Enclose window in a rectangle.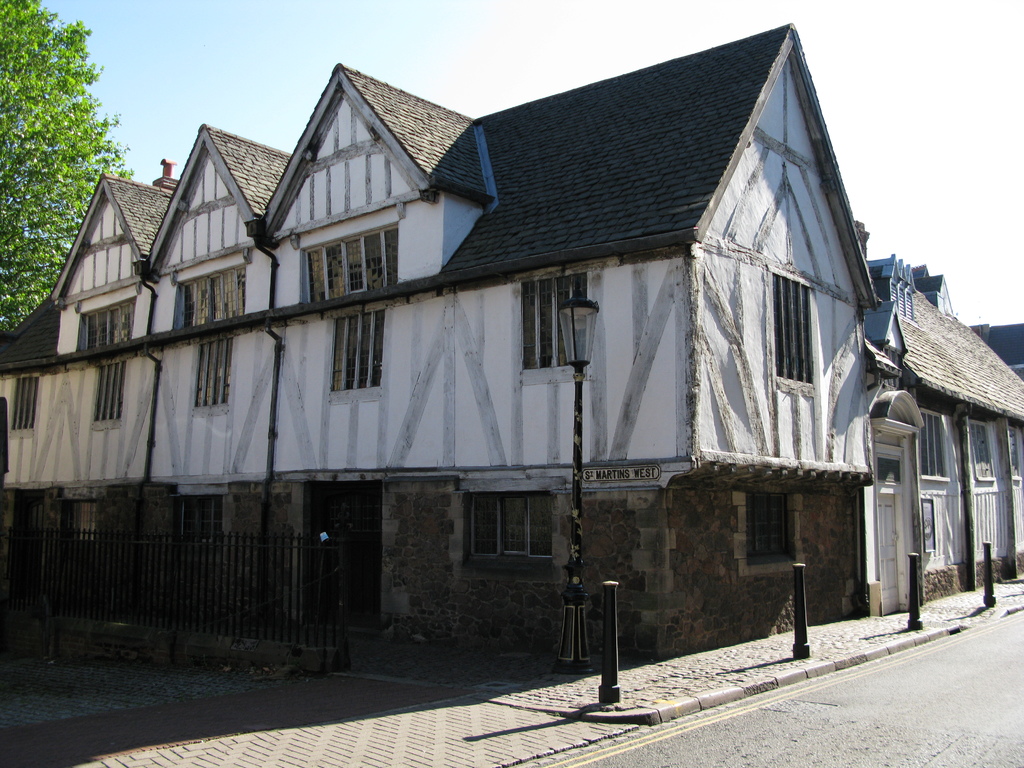
[left=13, top=373, right=38, bottom=426].
